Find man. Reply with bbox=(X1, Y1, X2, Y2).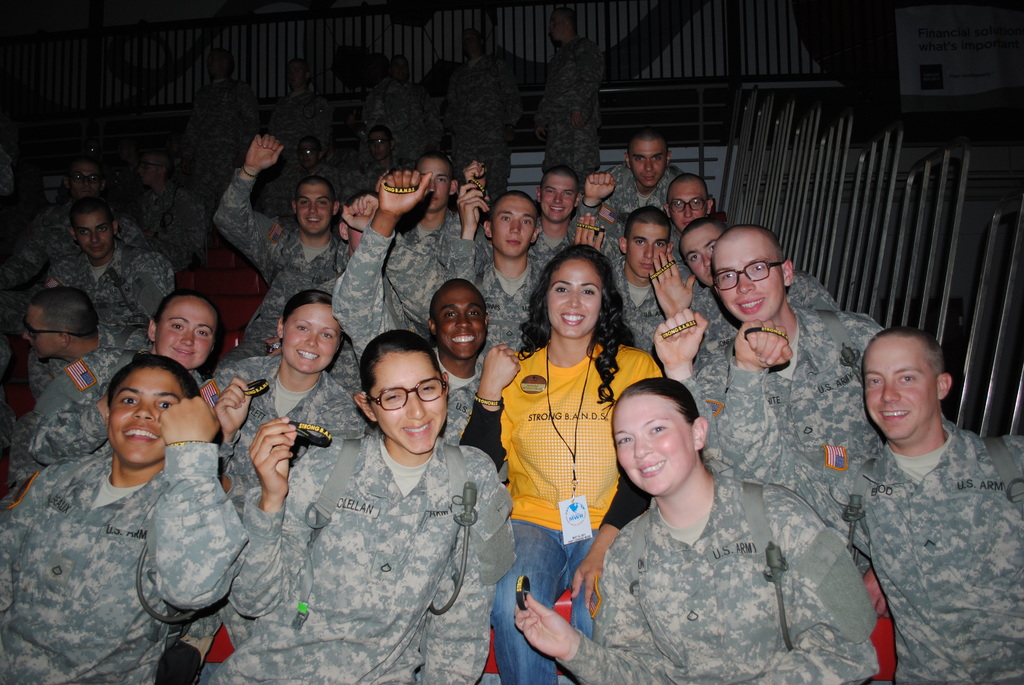
bbox=(124, 143, 213, 274).
